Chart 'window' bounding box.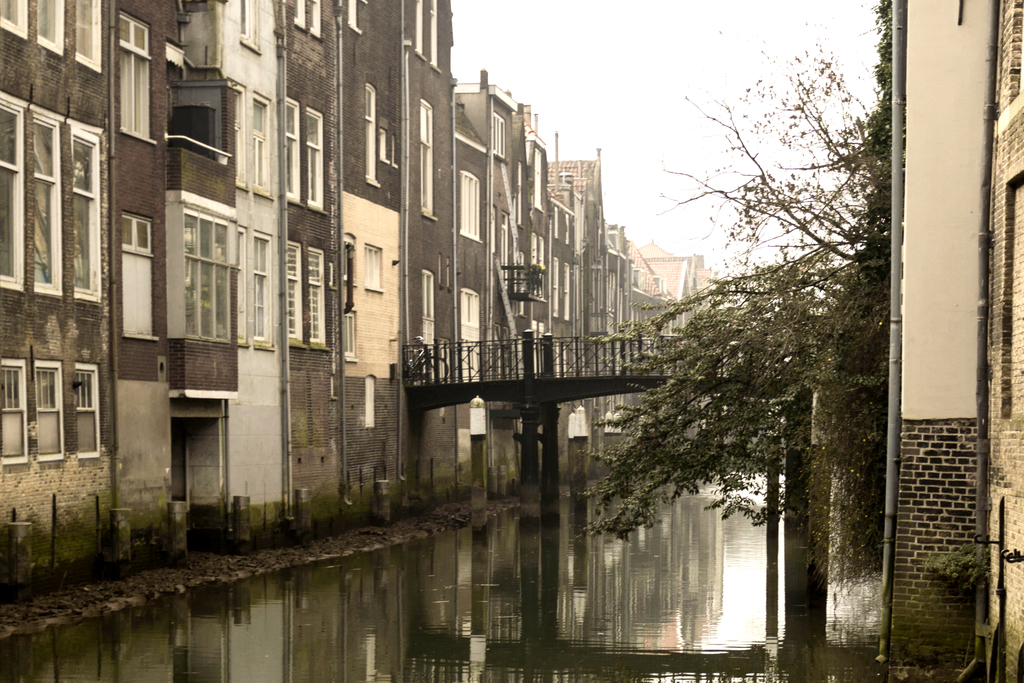
Charted: 36,0,65,59.
